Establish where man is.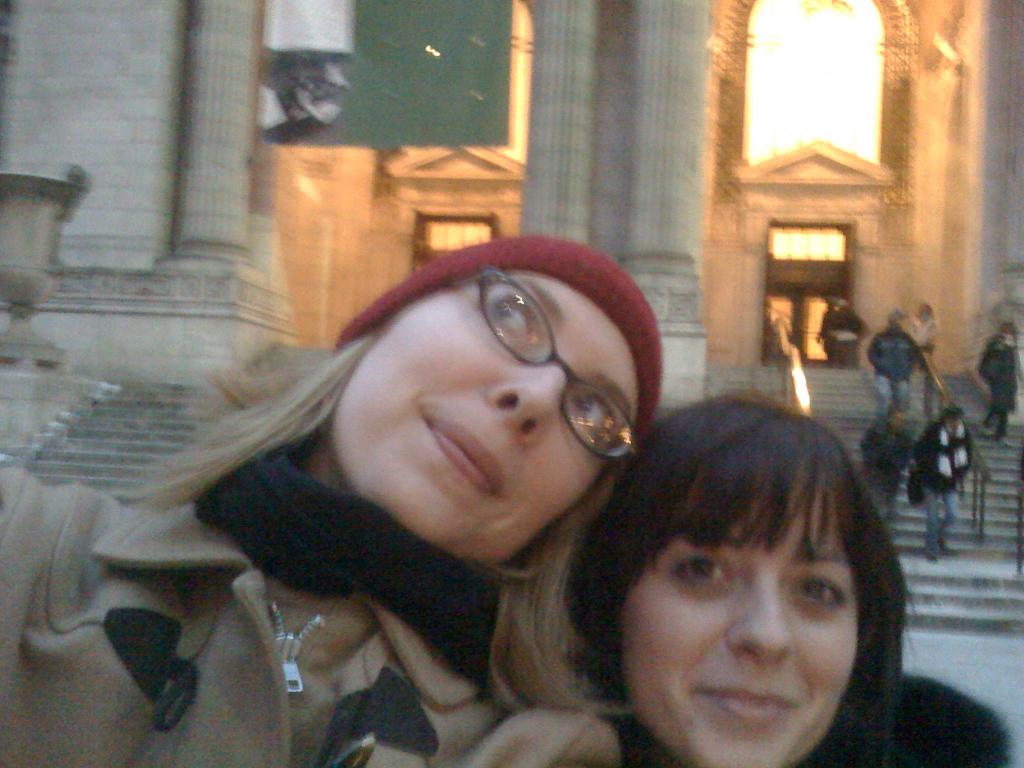
Established at (left=867, top=309, right=920, bottom=420).
